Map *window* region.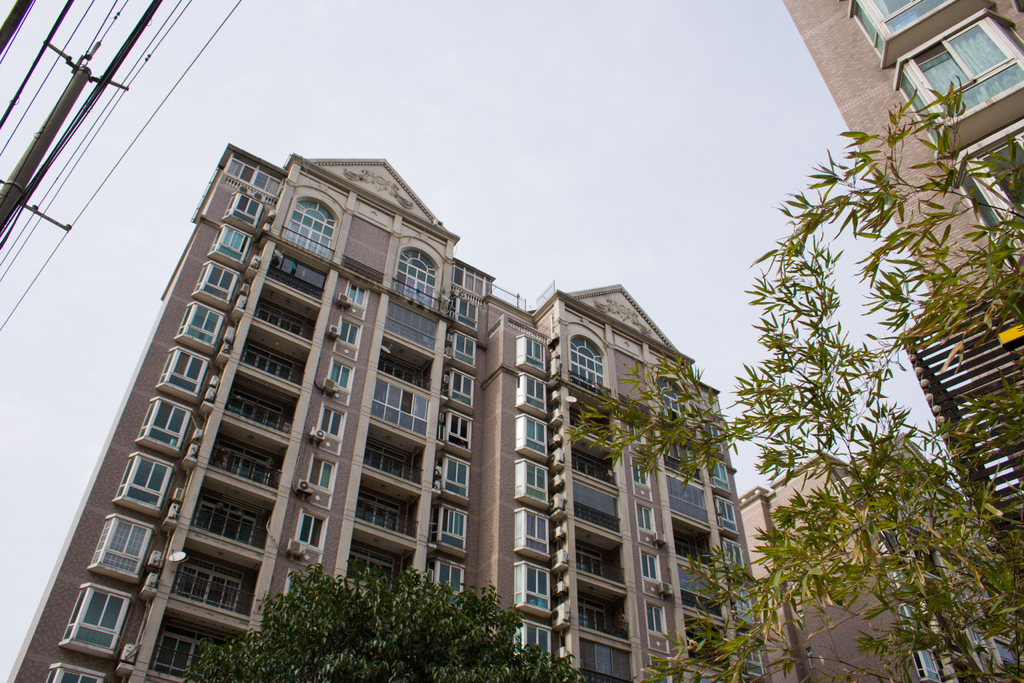
Mapped to rect(741, 643, 766, 679).
